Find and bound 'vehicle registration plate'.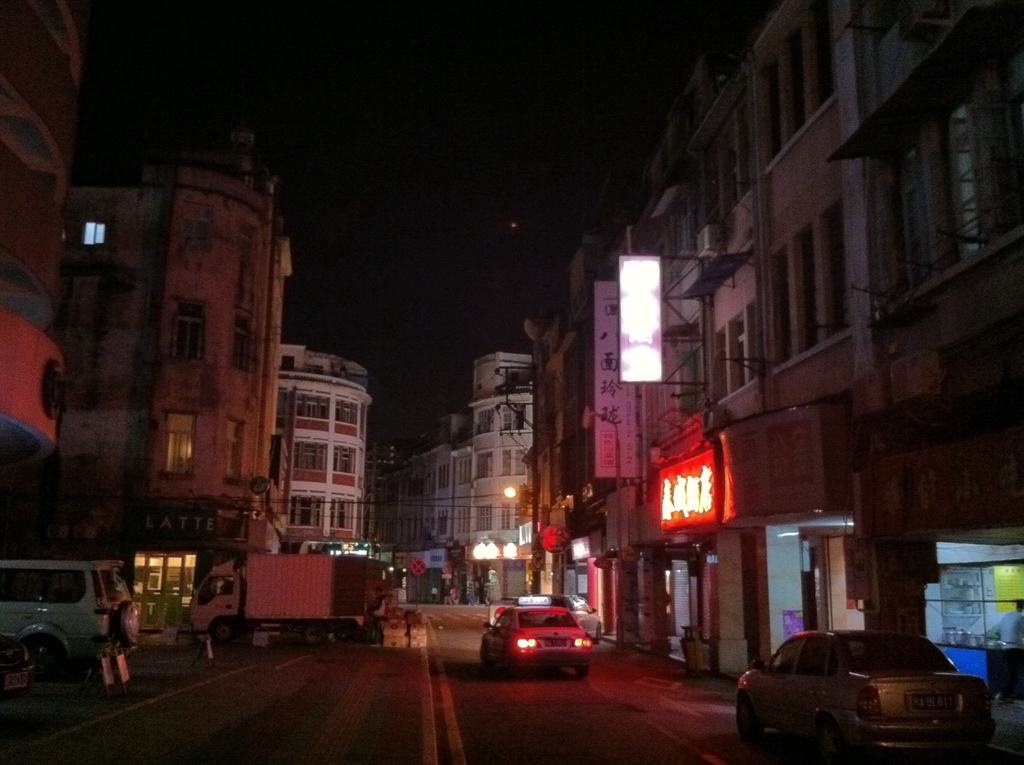
Bound: [540, 639, 568, 648].
